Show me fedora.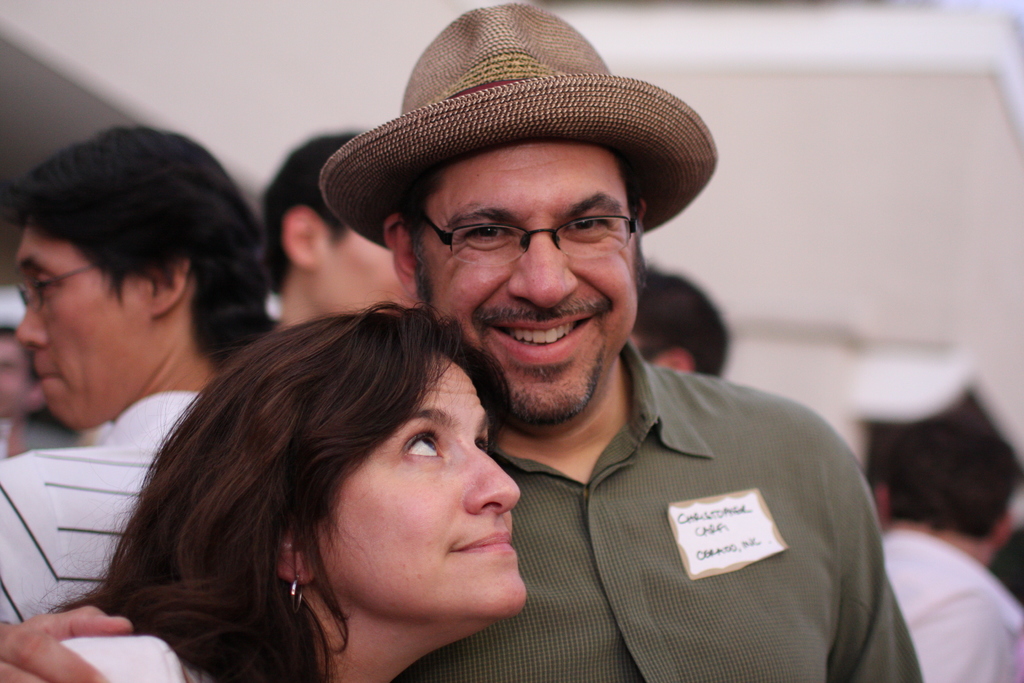
fedora is here: 319, 1, 719, 247.
